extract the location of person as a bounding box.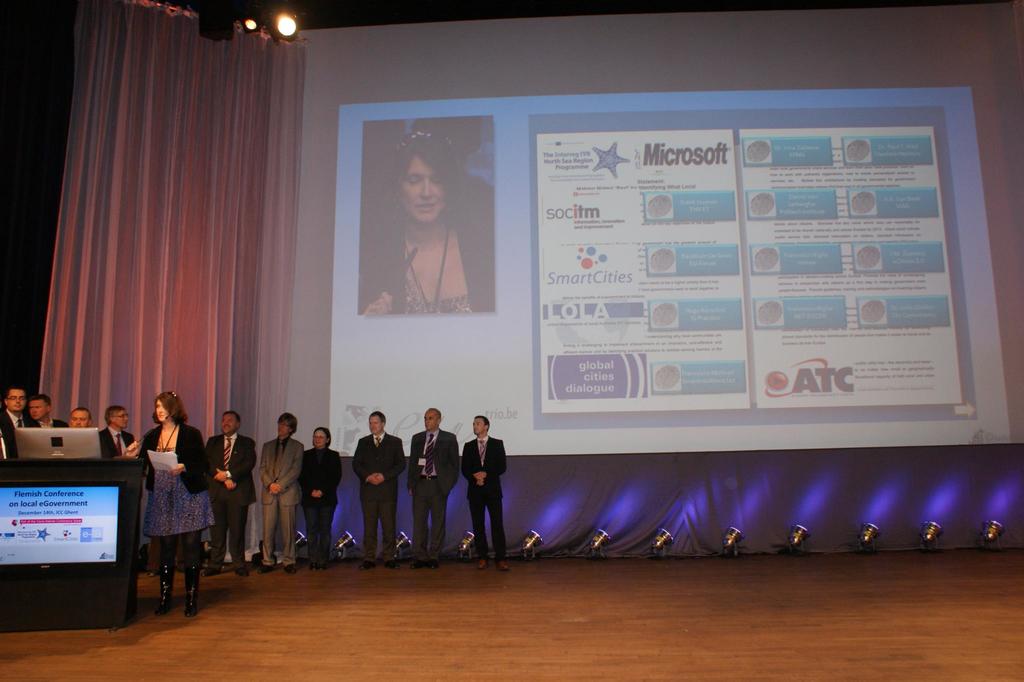
rect(200, 406, 257, 573).
